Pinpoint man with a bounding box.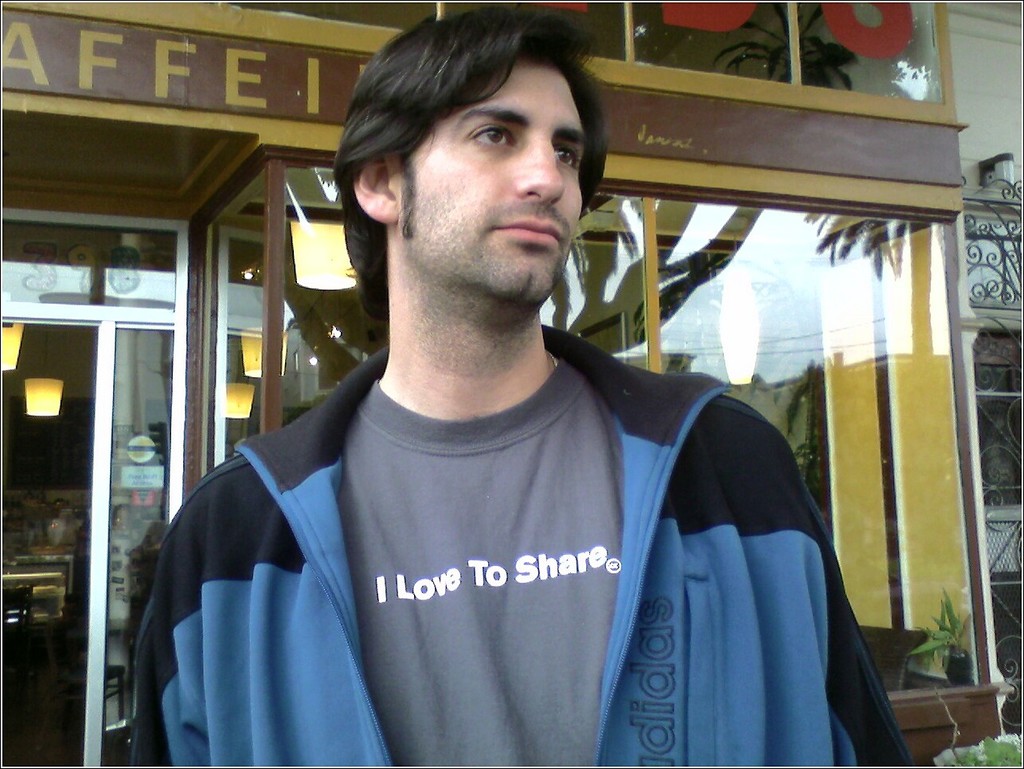
(x1=158, y1=40, x2=899, y2=745).
